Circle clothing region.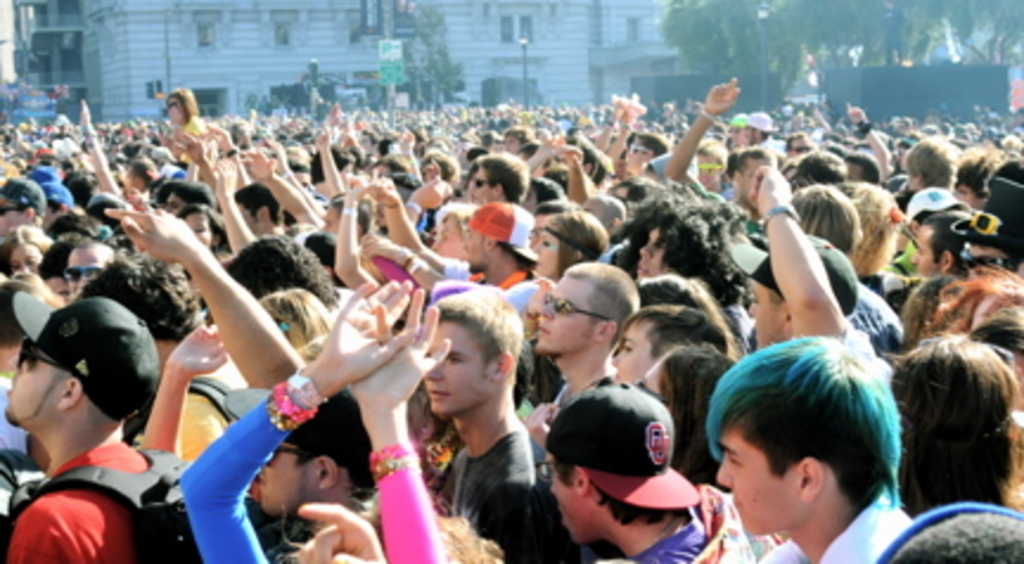
Region: 0 438 197 562.
